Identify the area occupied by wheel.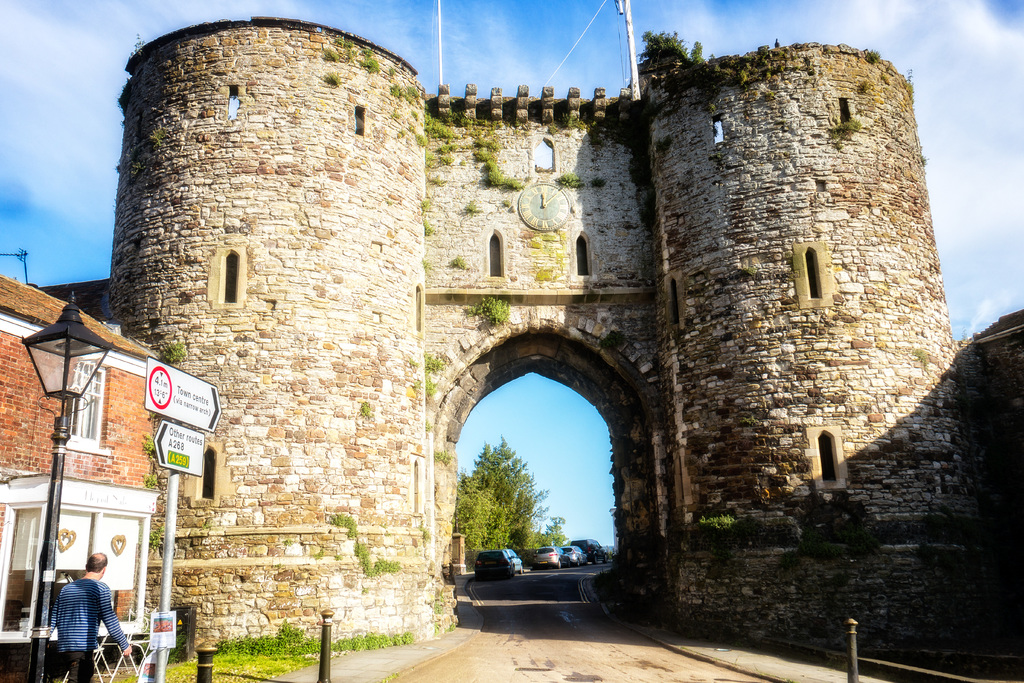
Area: region(605, 554, 609, 562).
